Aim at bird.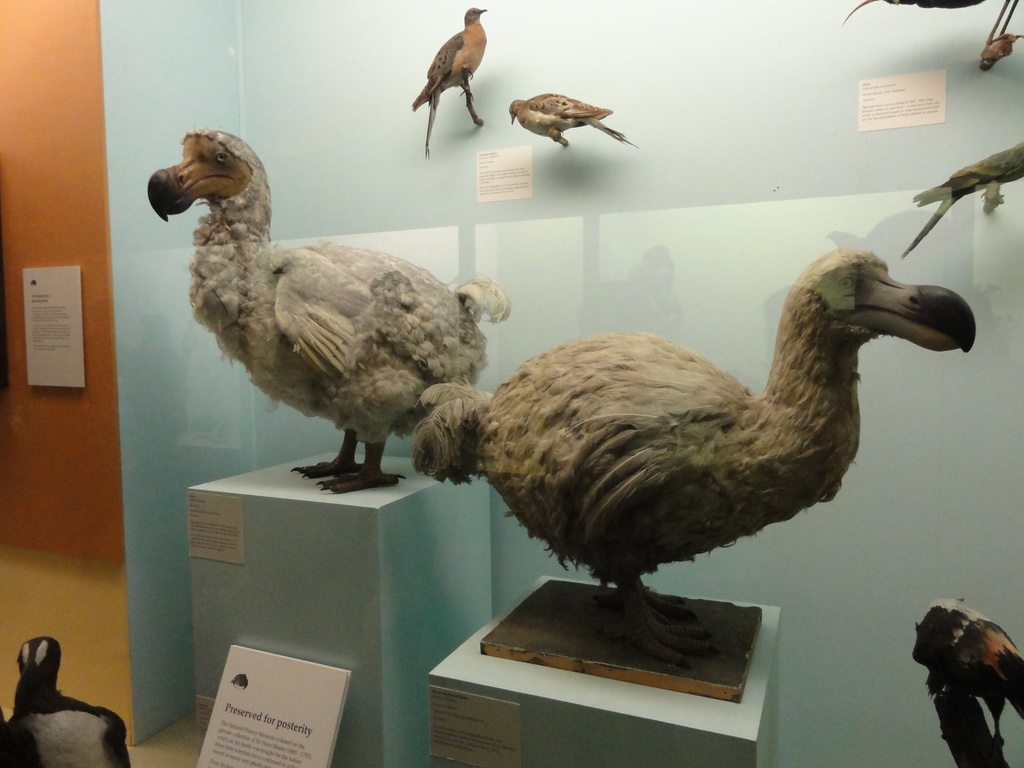
Aimed at crop(0, 636, 132, 767).
